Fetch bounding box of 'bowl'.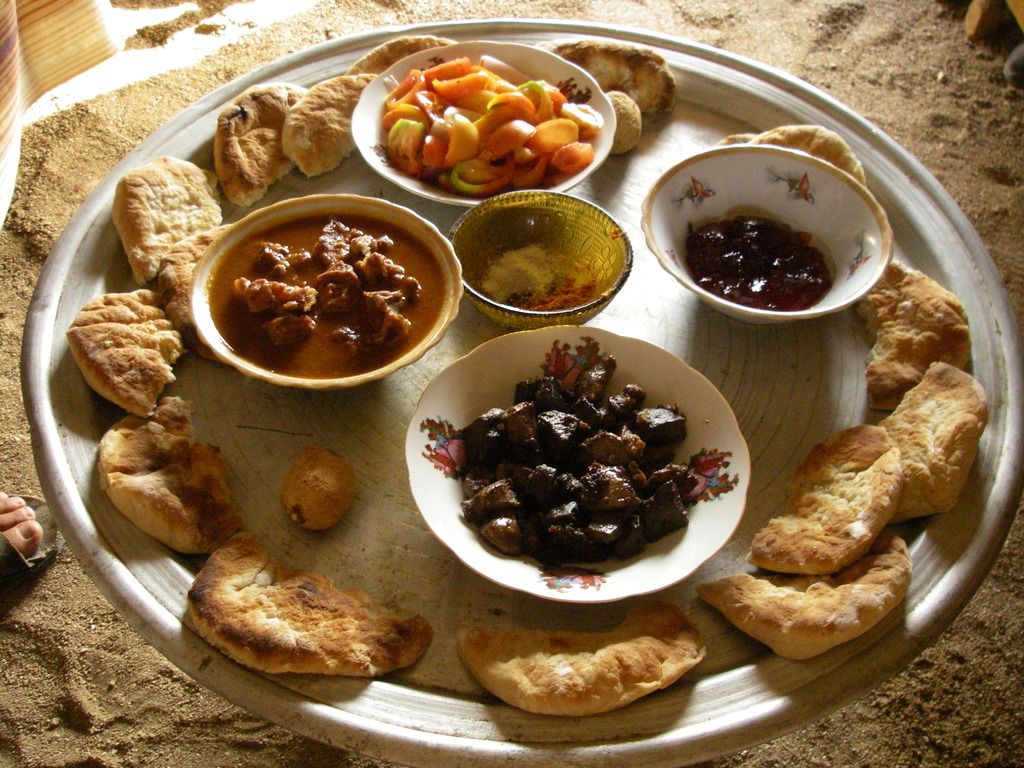
Bbox: 445, 188, 629, 315.
